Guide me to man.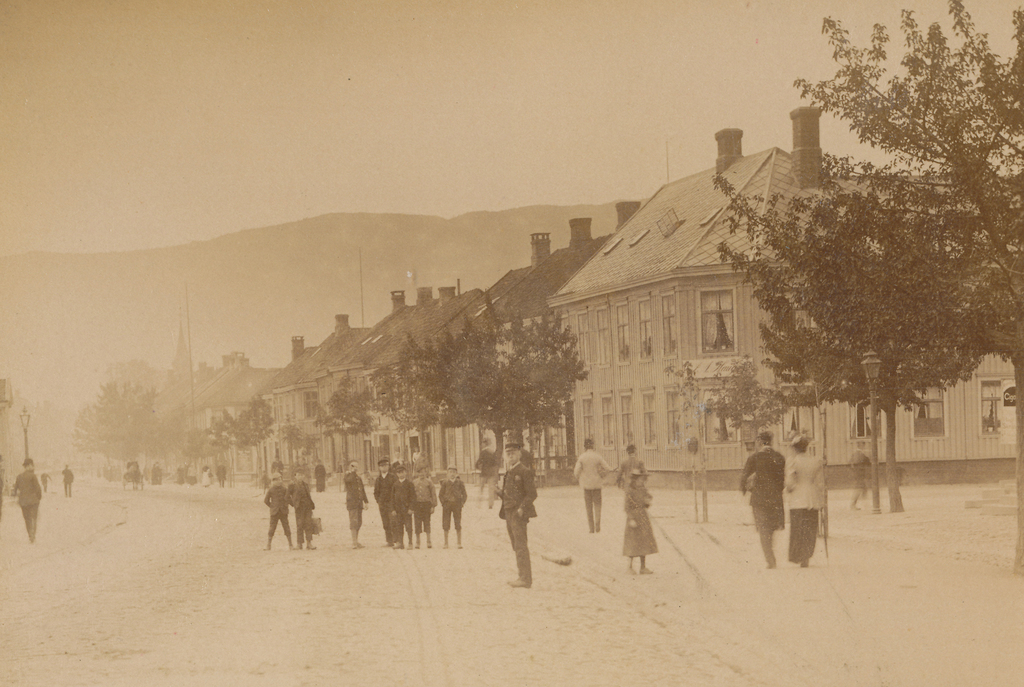
Guidance: Rect(781, 431, 826, 564).
